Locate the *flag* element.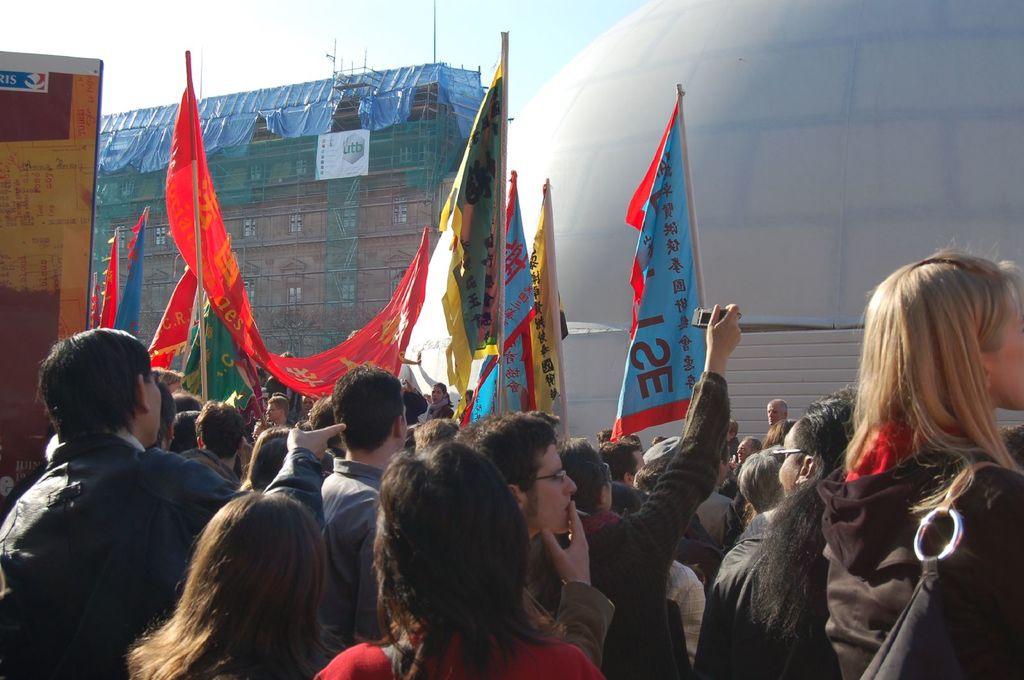
Element bbox: [x1=116, y1=204, x2=143, y2=336].
